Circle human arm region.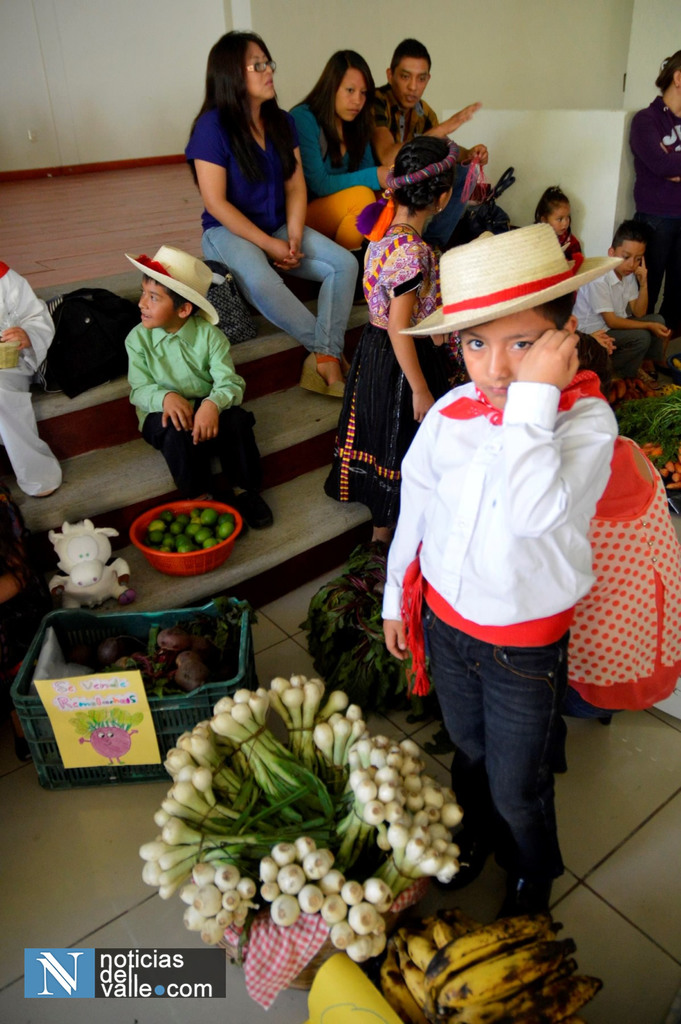
Region: left=469, top=142, right=490, bottom=165.
